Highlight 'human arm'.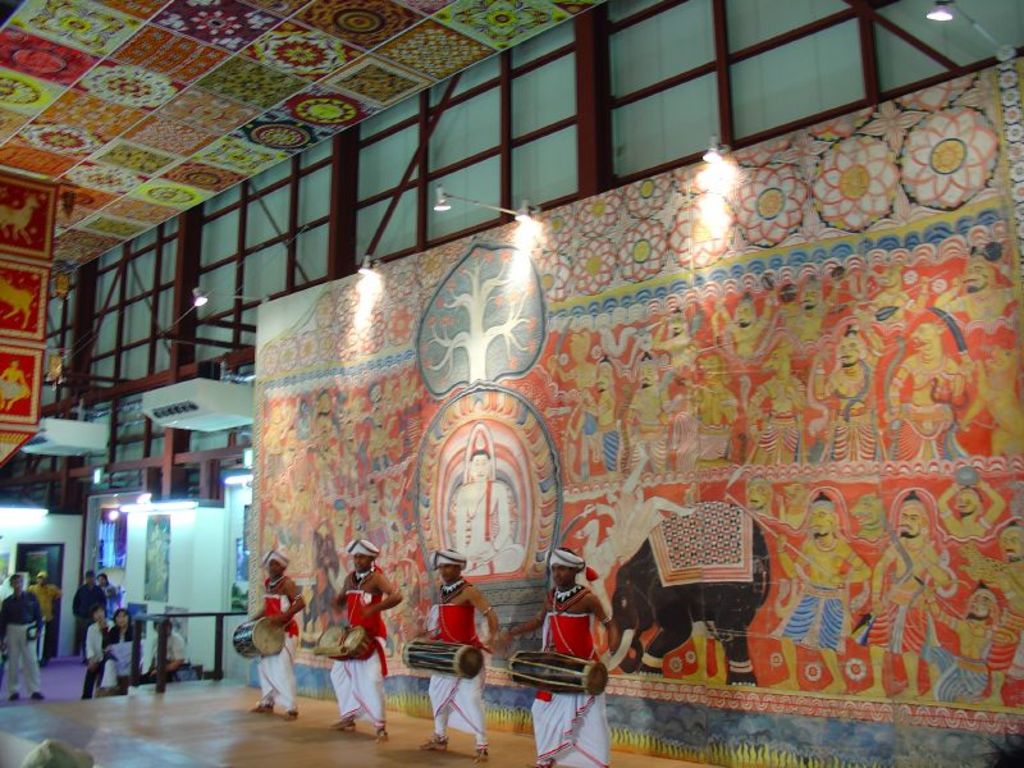
Highlighted region: [266, 575, 307, 630].
